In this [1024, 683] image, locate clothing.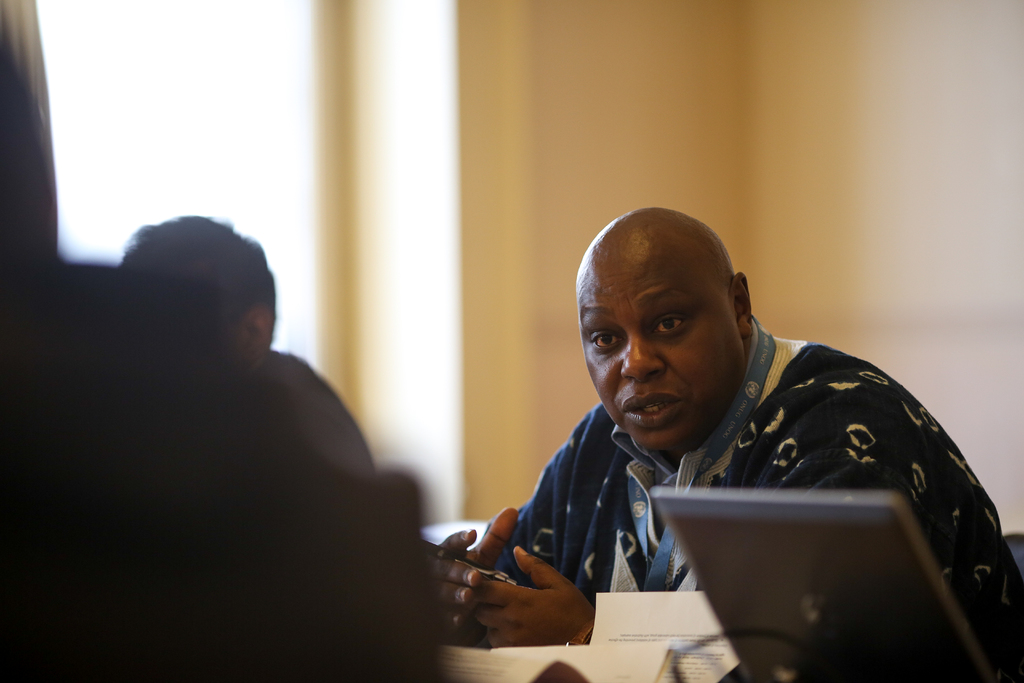
Bounding box: [462, 304, 993, 634].
